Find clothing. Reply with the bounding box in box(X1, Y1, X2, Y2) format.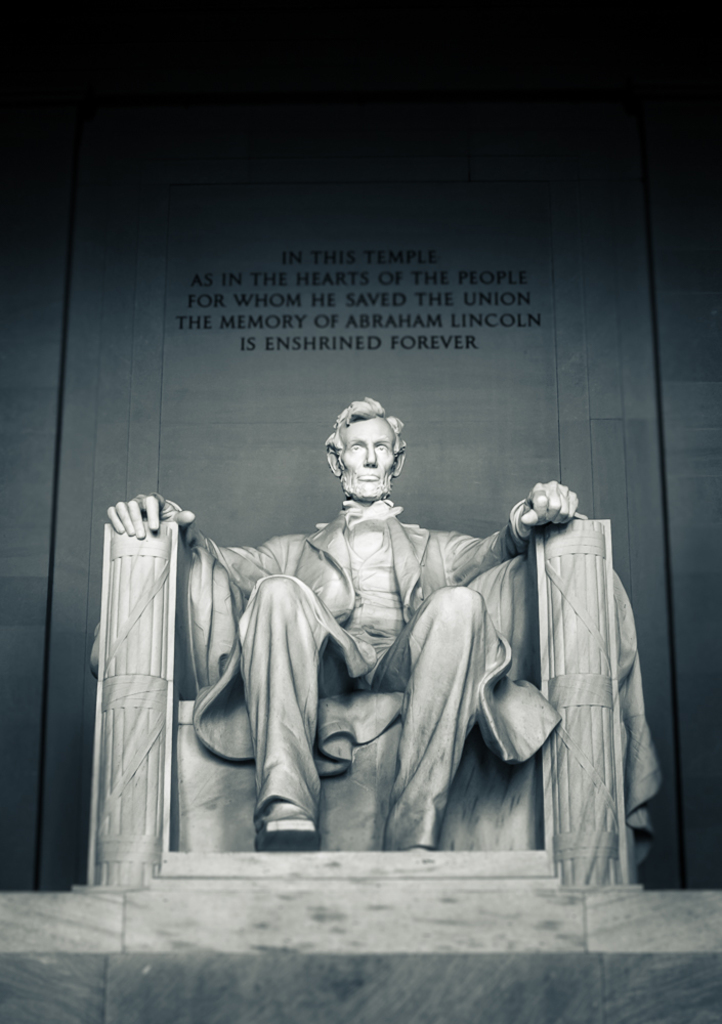
box(196, 441, 588, 859).
